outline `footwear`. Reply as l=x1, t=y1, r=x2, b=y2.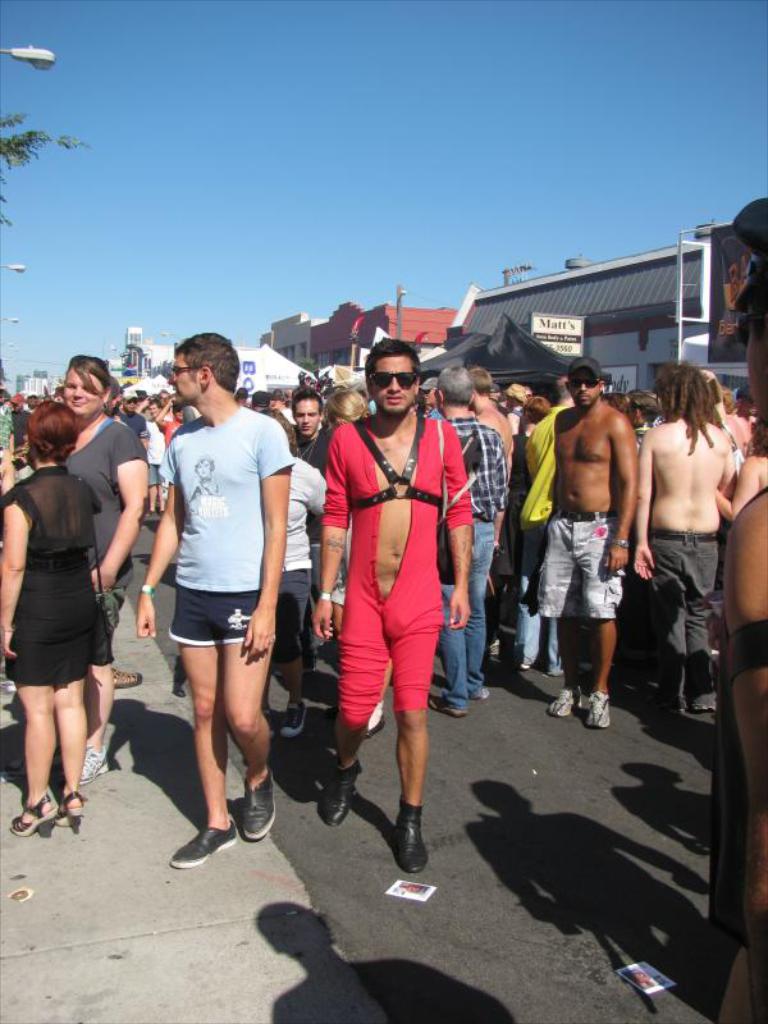
l=653, t=695, r=681, b=709.
